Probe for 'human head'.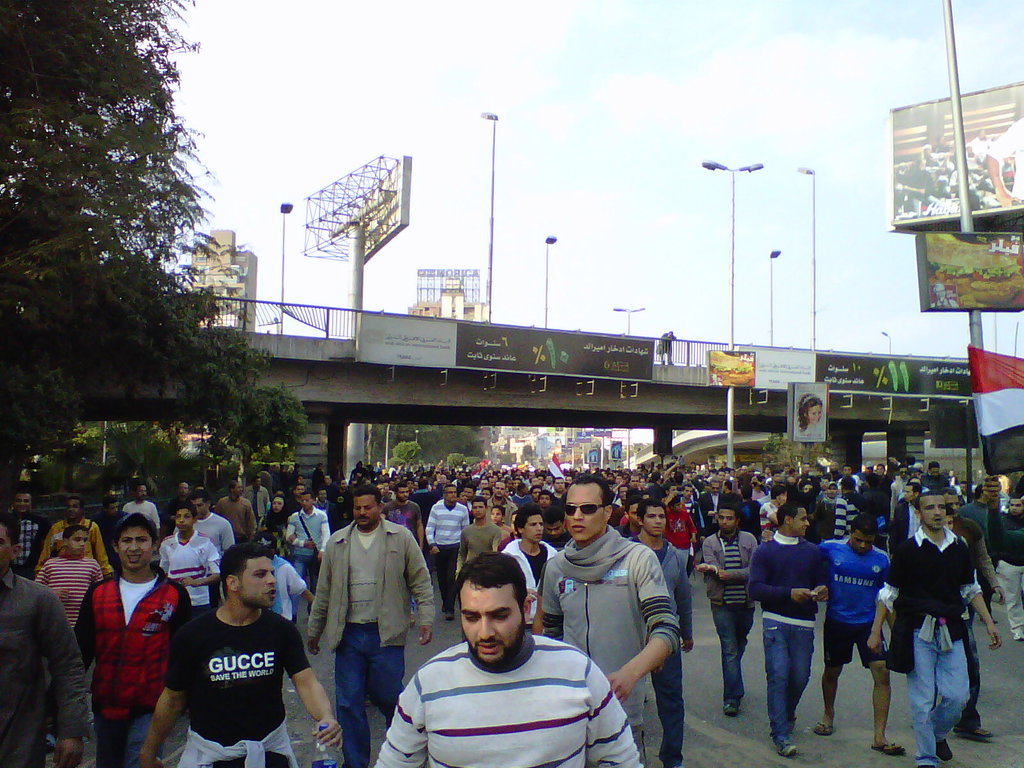
Probe result: l=918, t=492, r=948, b=531.
